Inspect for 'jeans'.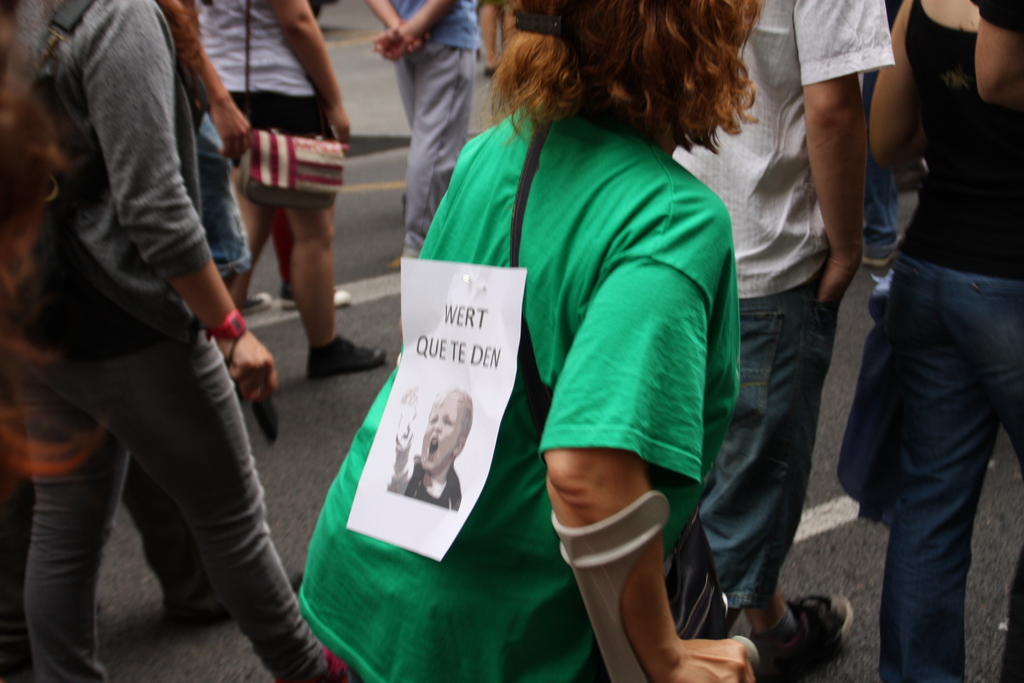
Inspection: box=[842, 222, 1012, 682].
